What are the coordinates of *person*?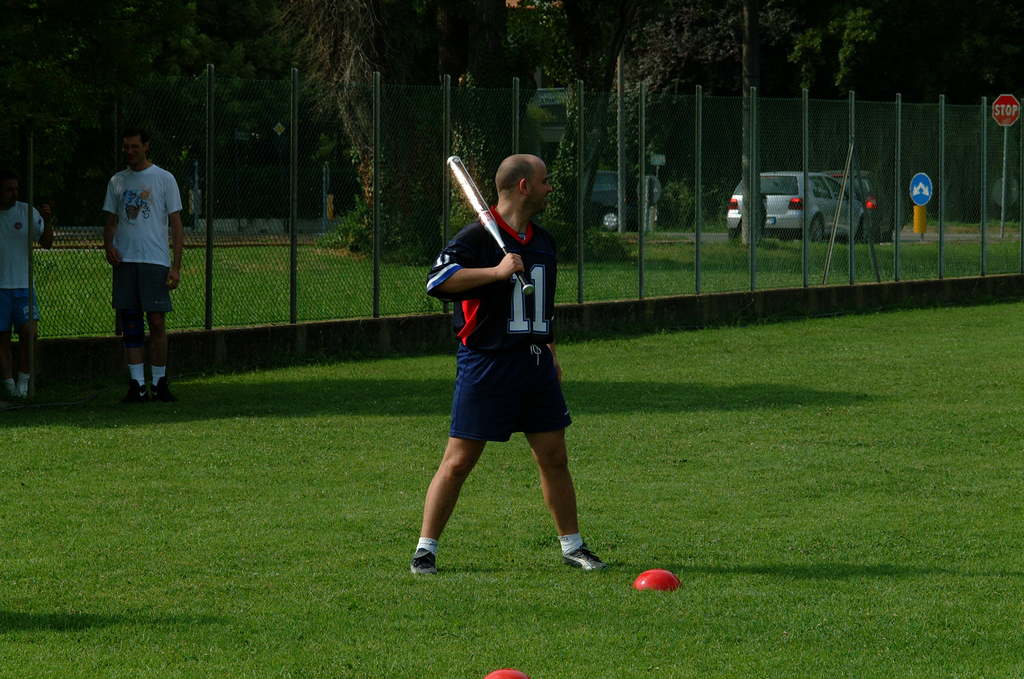
box=[99, 128, 188, 406].
